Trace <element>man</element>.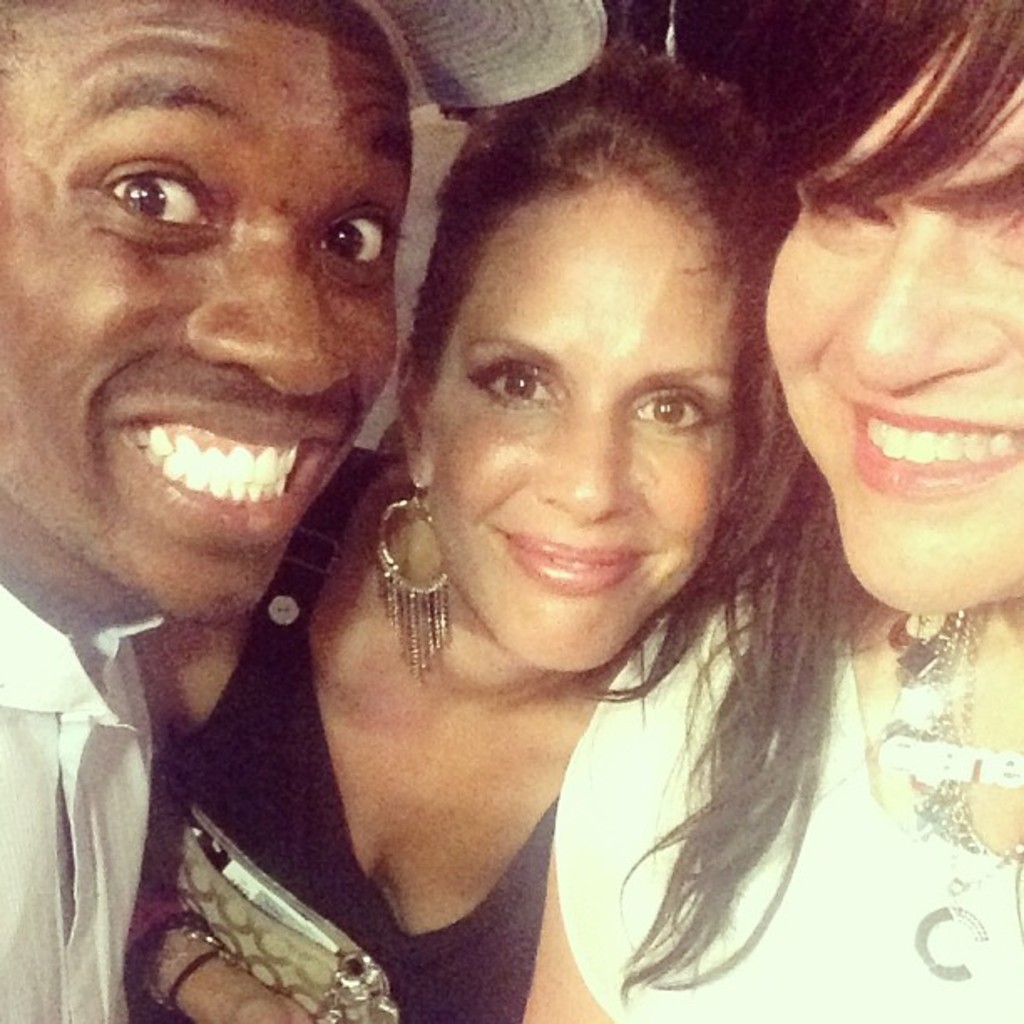
Traced to 13/5/512/920.
